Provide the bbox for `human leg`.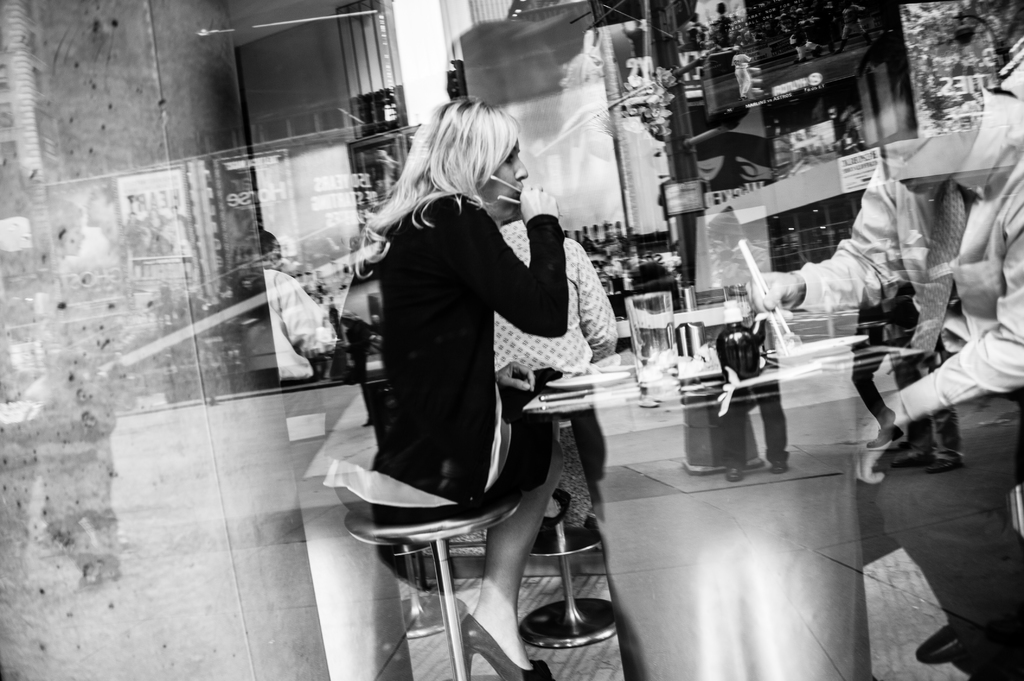
[x1=468, y1=438, x2=562, y2=679].
